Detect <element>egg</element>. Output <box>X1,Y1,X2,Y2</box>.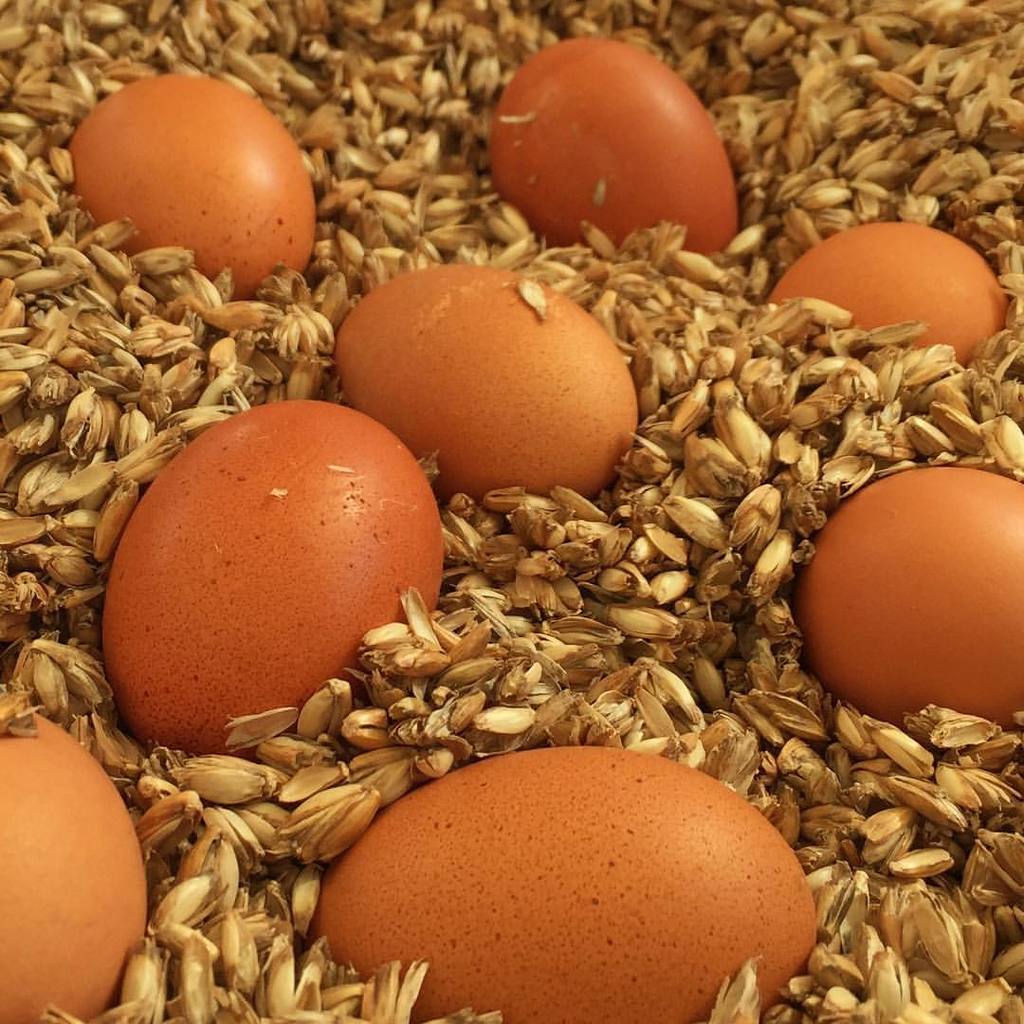
<box>329,258,639,511</box>.
